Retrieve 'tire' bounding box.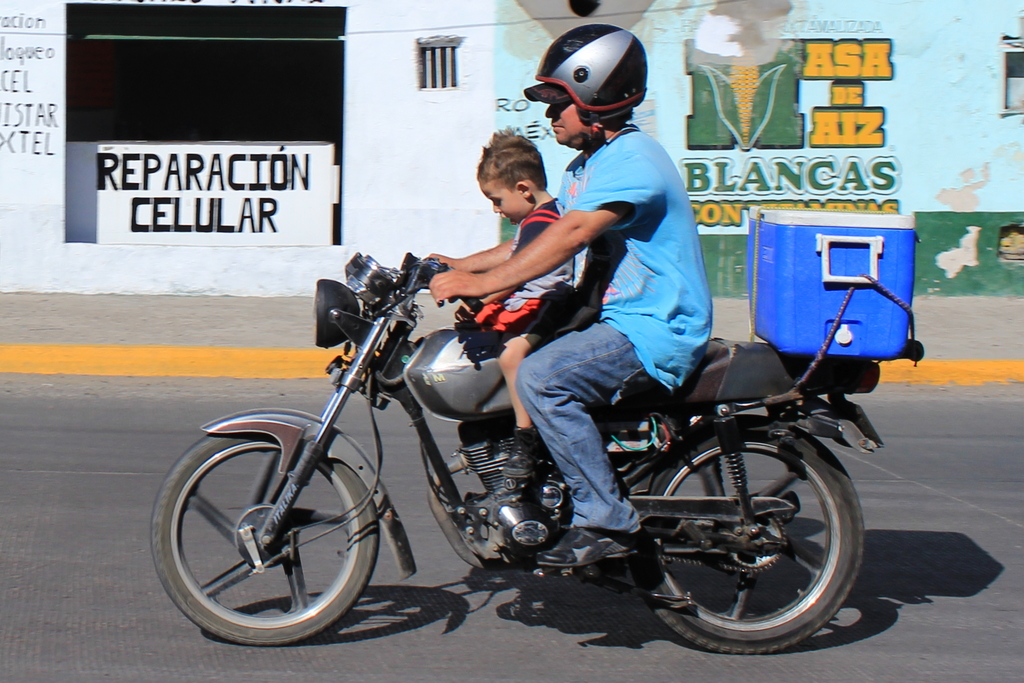
Bounding box: select_region(659, 427, 861, 641).
